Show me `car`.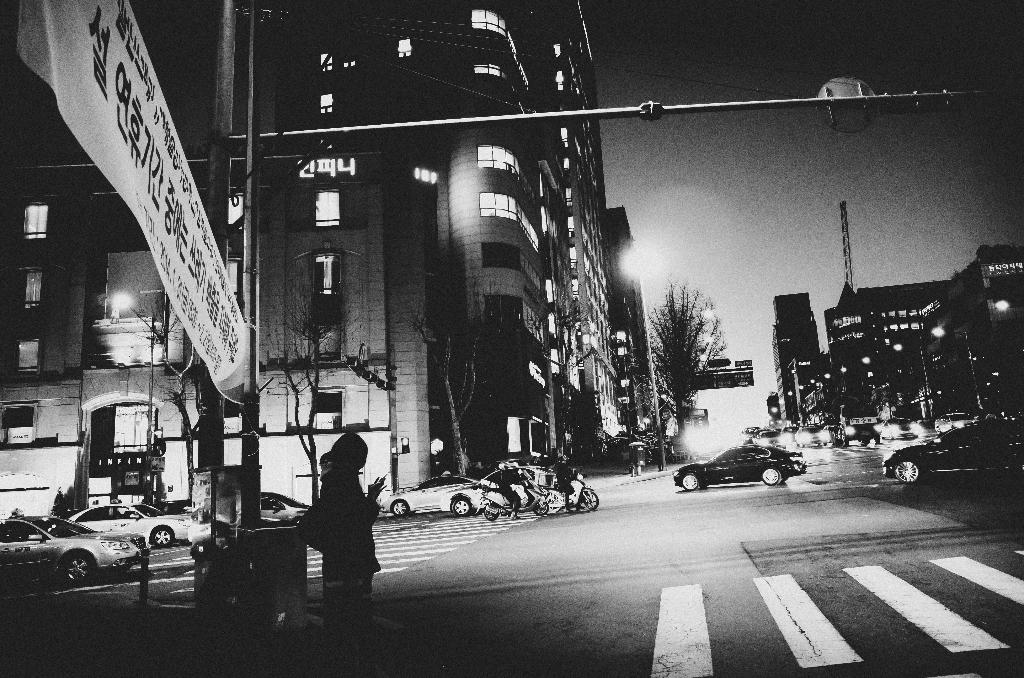
`car` is here: 758 432 789 451.
